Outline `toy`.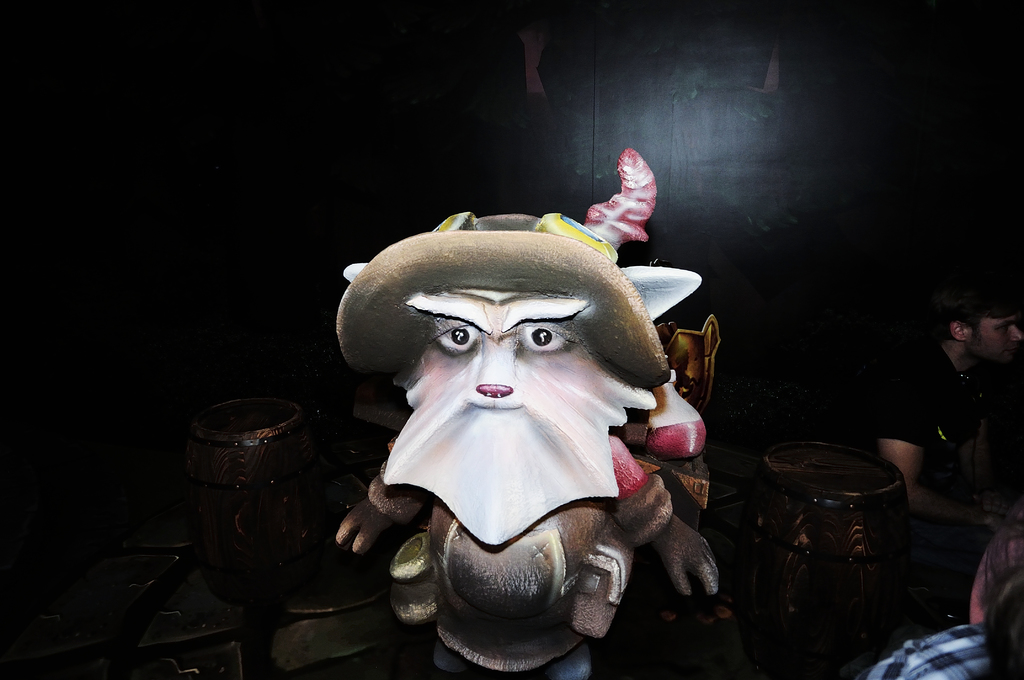
Outline: BBox(312, 191, 756, 673).
